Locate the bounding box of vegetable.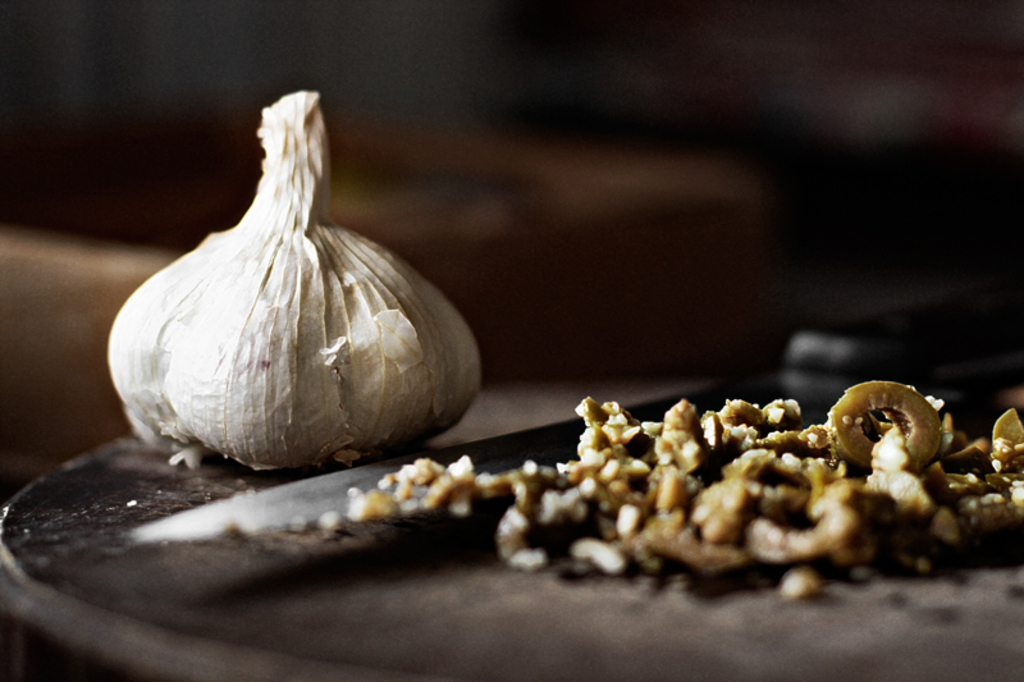
Bounding box: 105 150 462 491.
